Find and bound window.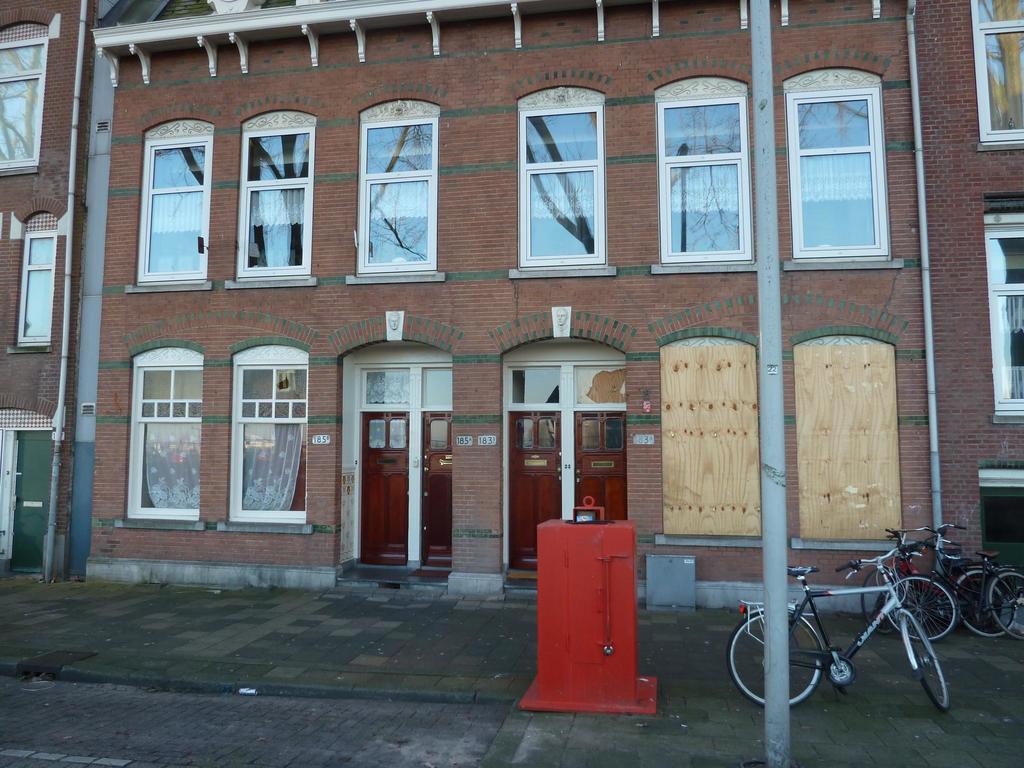
Bound: select_region(237, 107, 316, 289).
